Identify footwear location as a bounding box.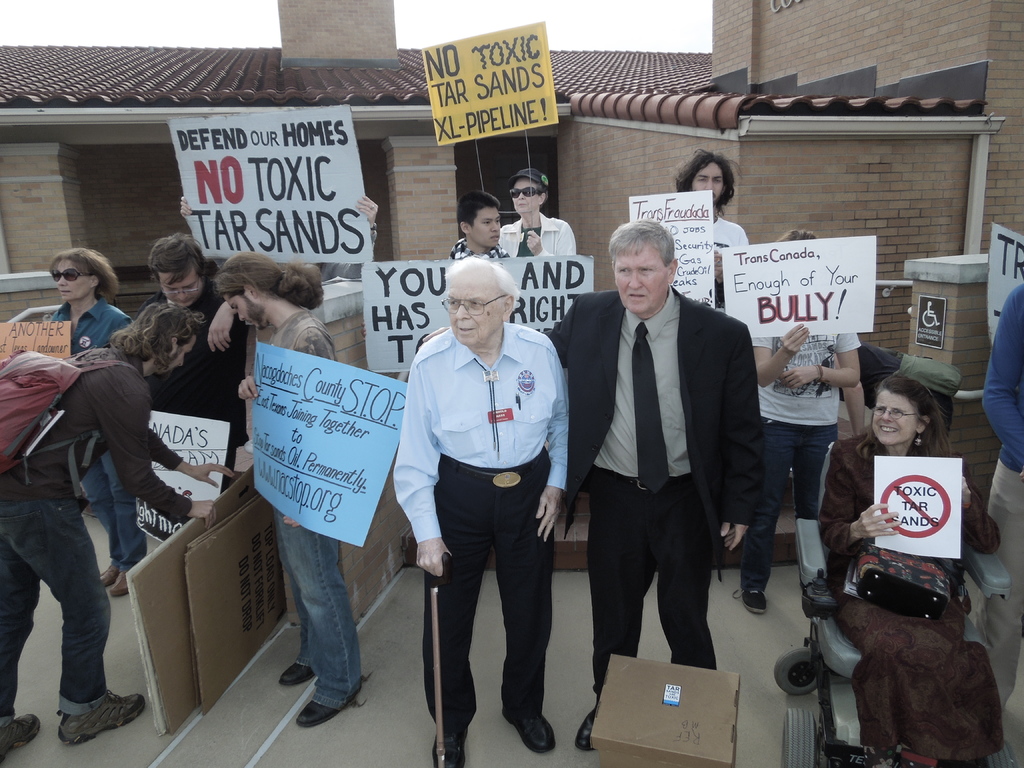
502 705 556 760.
